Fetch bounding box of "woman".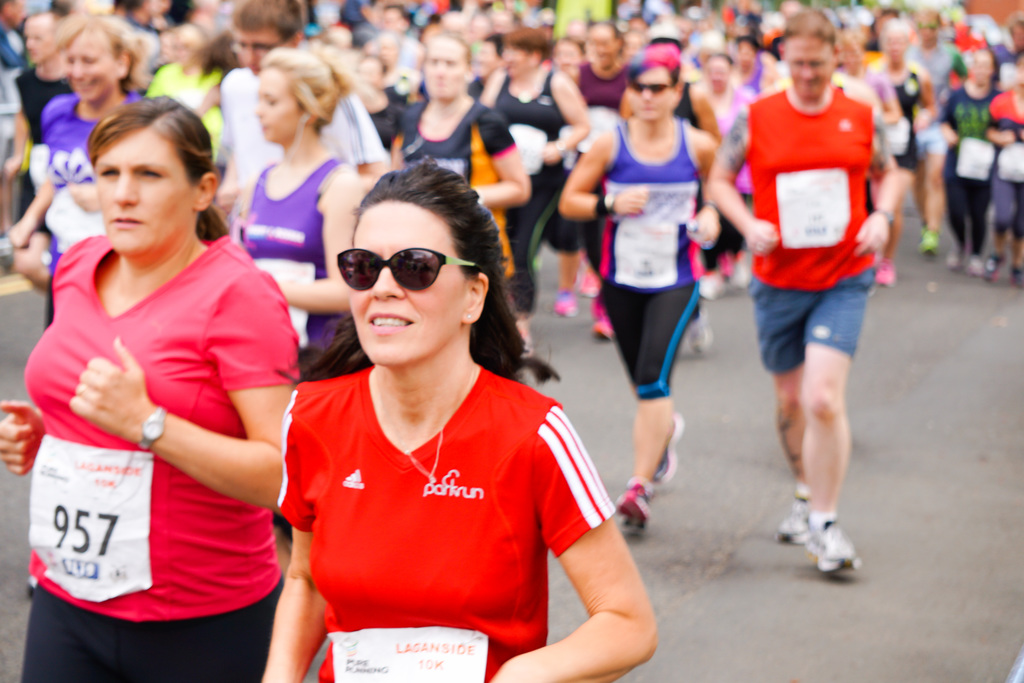
Bbox: region(232, 47, 371, 373).
